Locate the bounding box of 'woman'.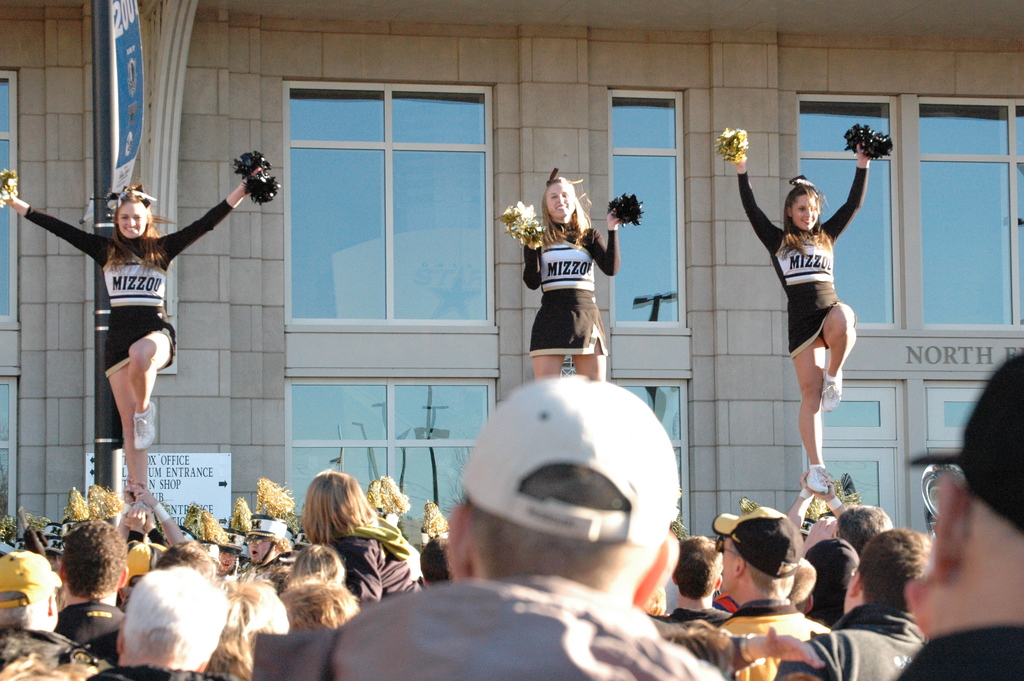
Bounding box: 0/160/273/498.
